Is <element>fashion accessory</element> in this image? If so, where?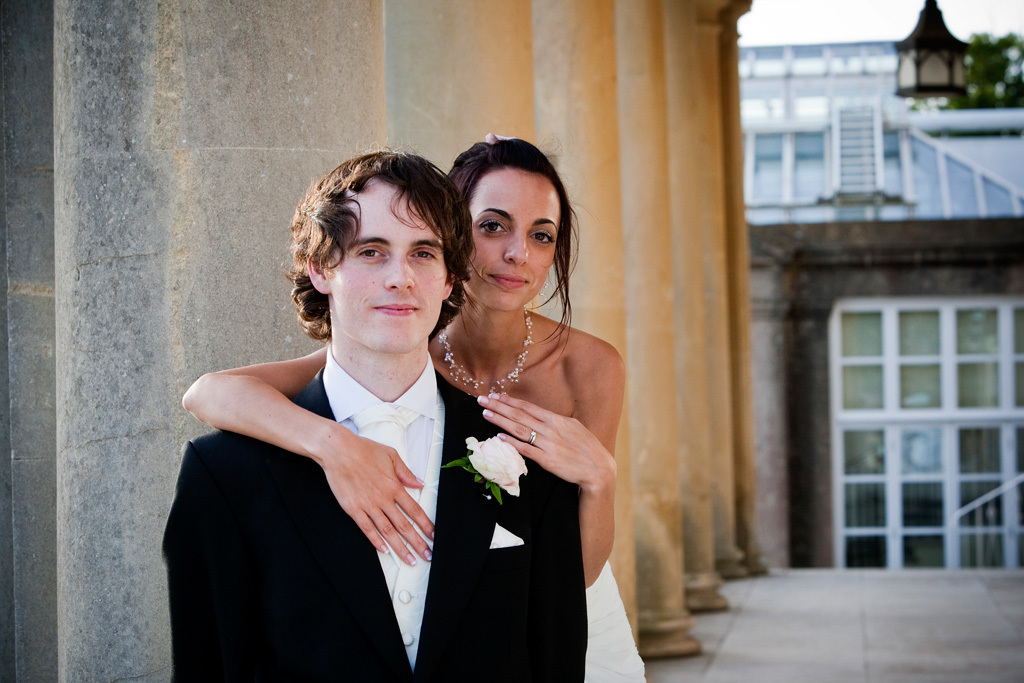
Yes, at rect(530, 431, 537, 437).
